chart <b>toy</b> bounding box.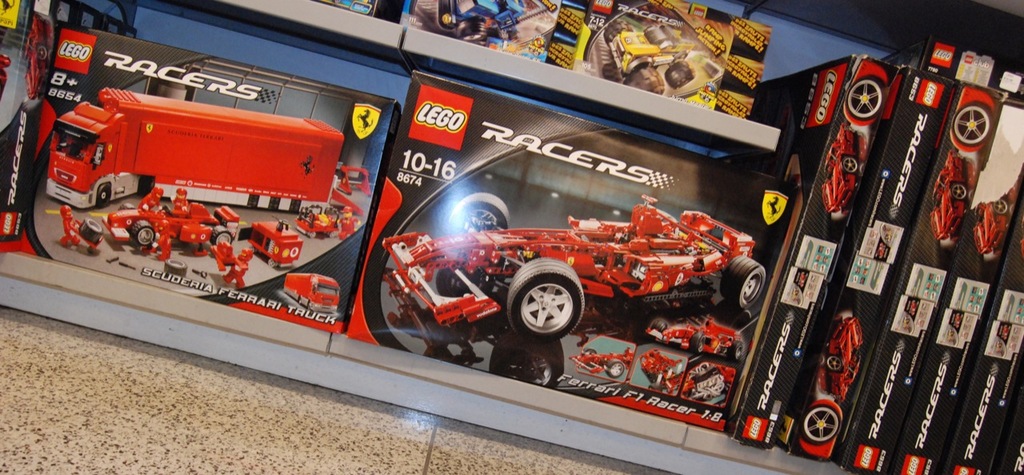
Charted: 14:98:364:233.
